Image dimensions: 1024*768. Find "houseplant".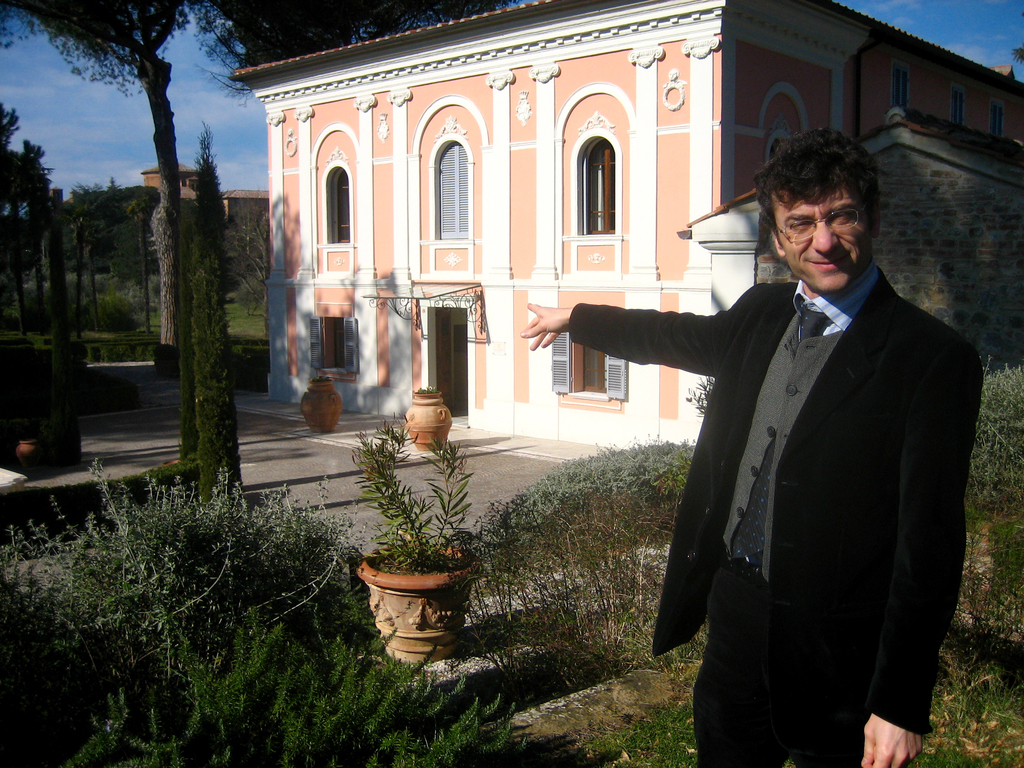
(346, 420, 482, 675).
